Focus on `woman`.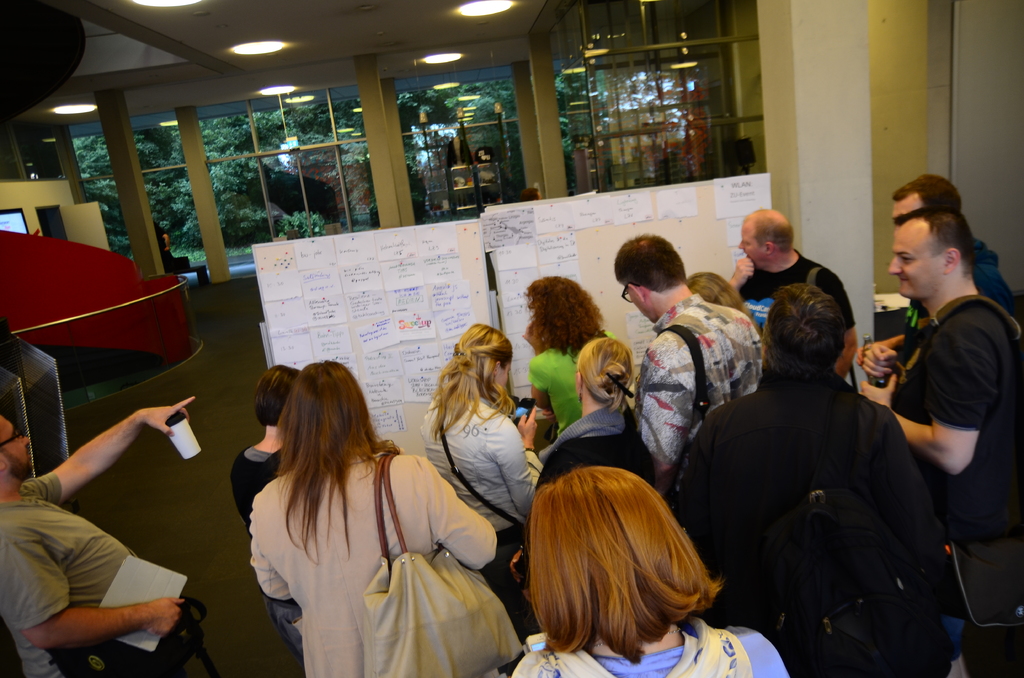
Focused at box(230, 367, 313, 670).
